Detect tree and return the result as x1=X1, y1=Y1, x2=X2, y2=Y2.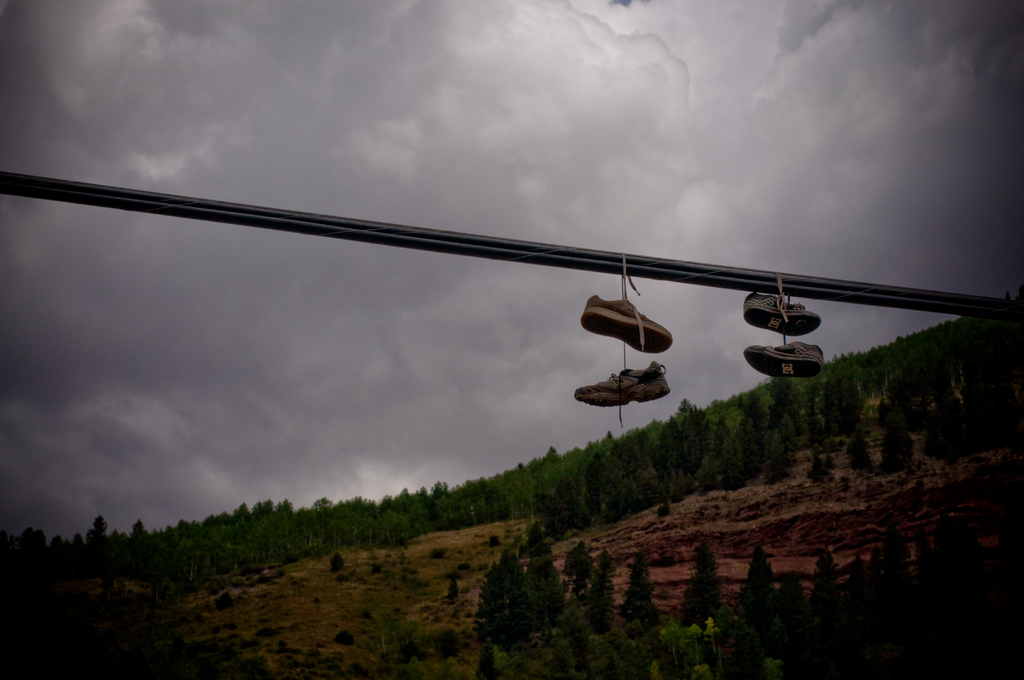
x1=678, y1=537, x2=729, y2=631.
